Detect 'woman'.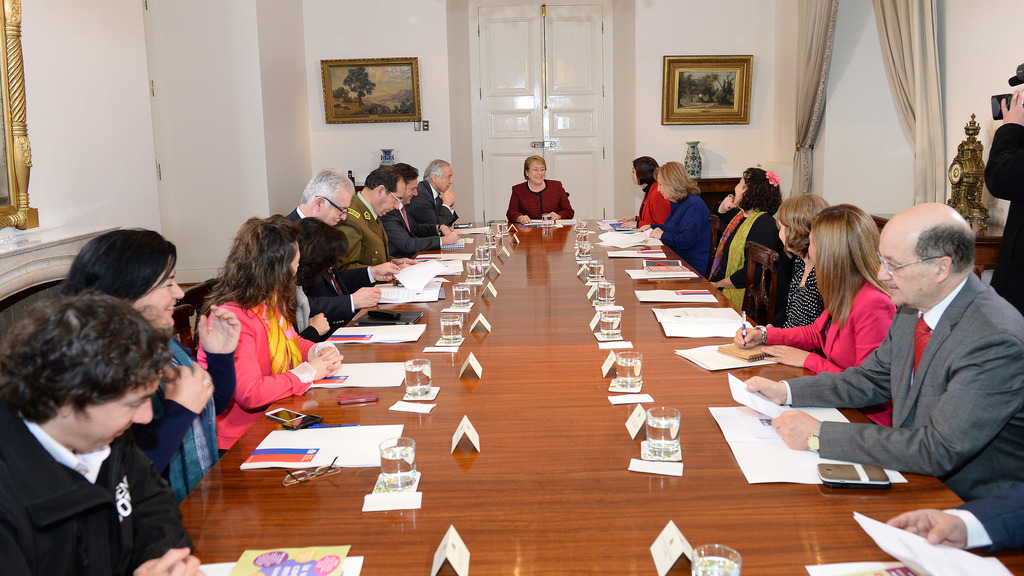
Detected at x1=615, y1=153, x2=671, y2=229.
